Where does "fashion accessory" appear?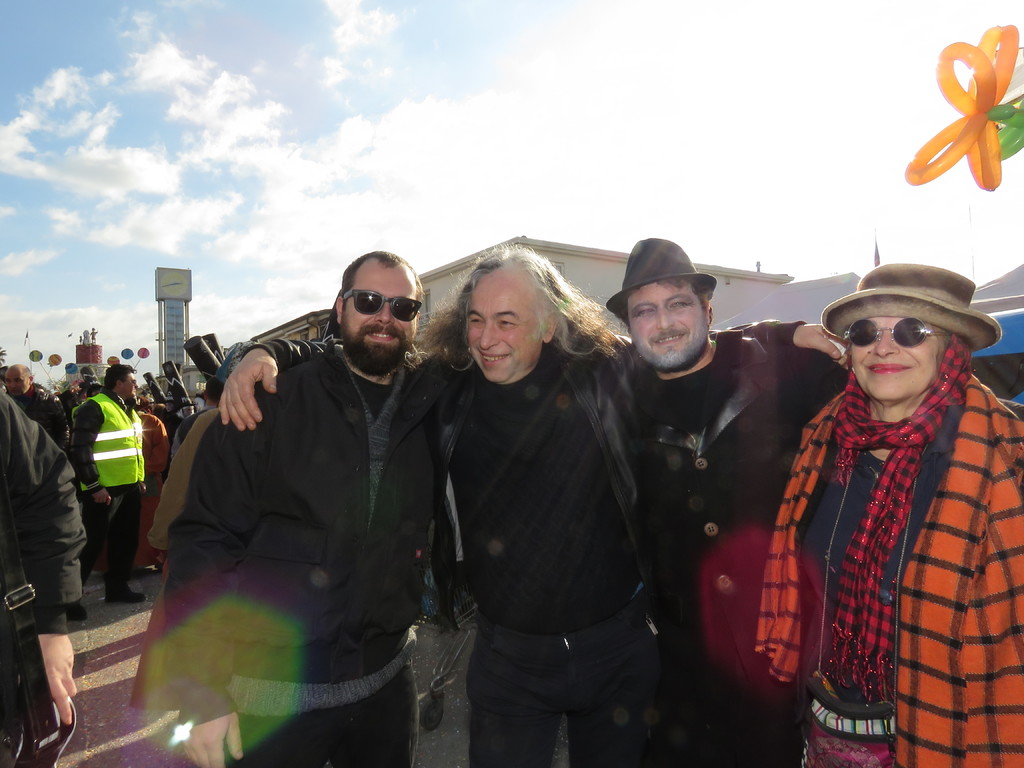
Appears at crop(608, 236, 719, 317).
